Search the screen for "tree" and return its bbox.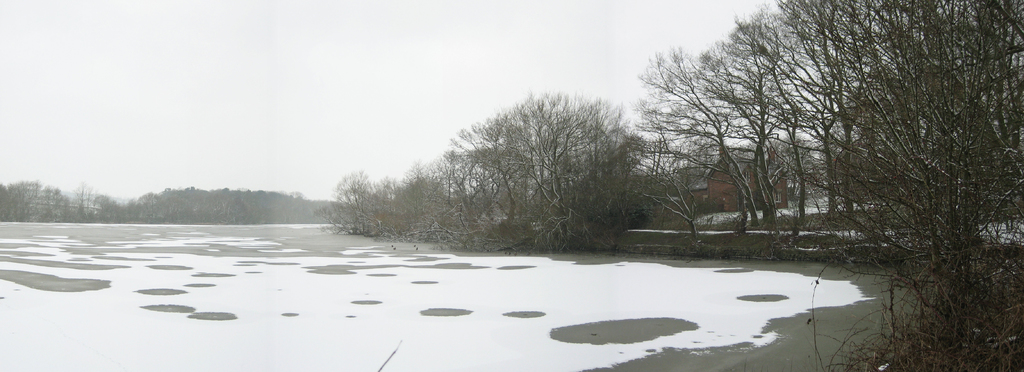
Found: bbox=(723, 0, 1023, 275).
